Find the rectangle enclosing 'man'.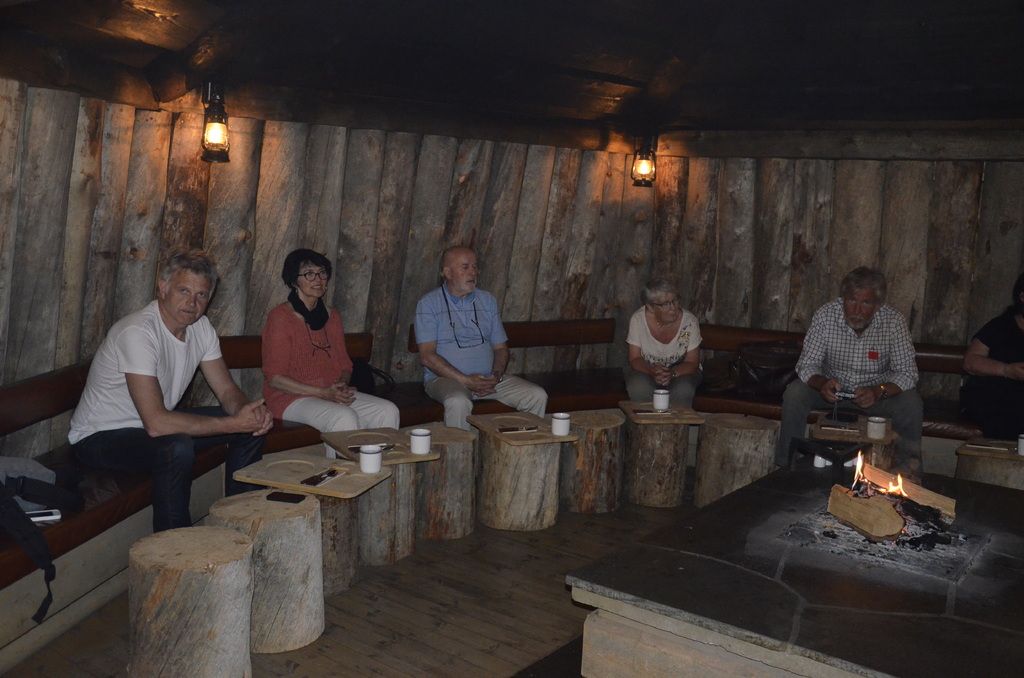
region(414, 246, 550, 435).
